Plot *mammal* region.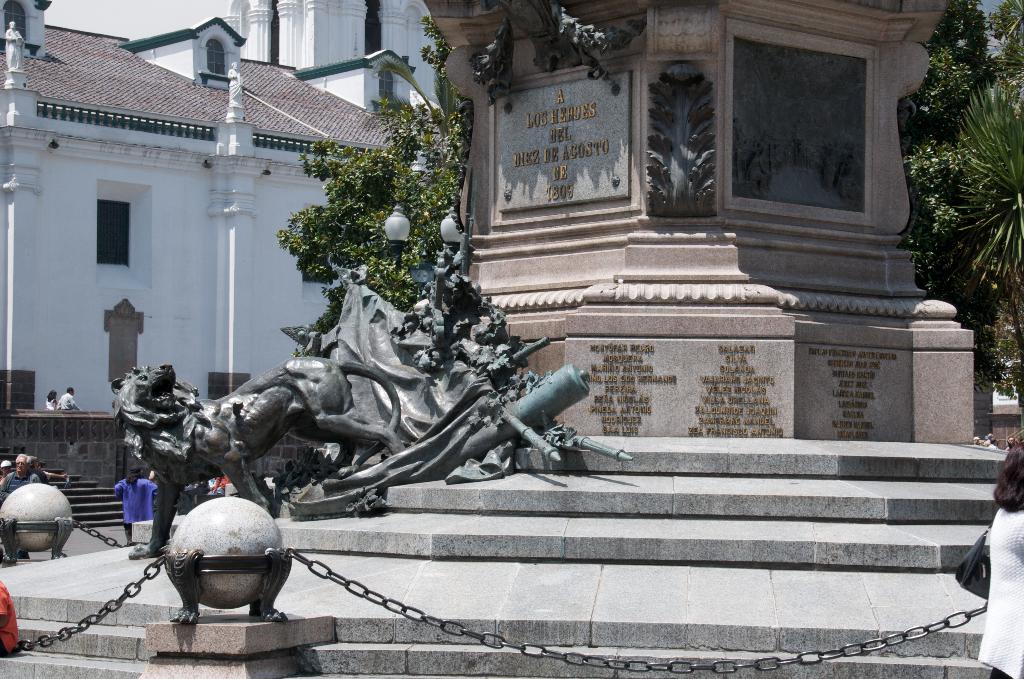
Plotted at bbox=(45, 386, 57, 416).
